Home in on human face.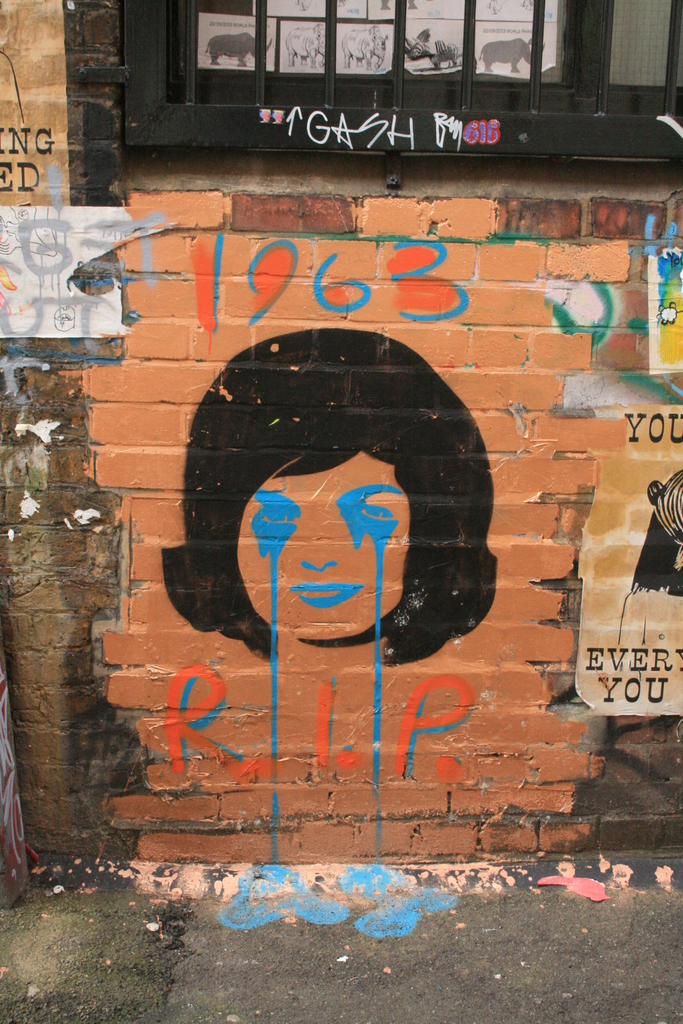
Homed in at pyautogui.locateOnScreen(235, 447, 411, 640).
